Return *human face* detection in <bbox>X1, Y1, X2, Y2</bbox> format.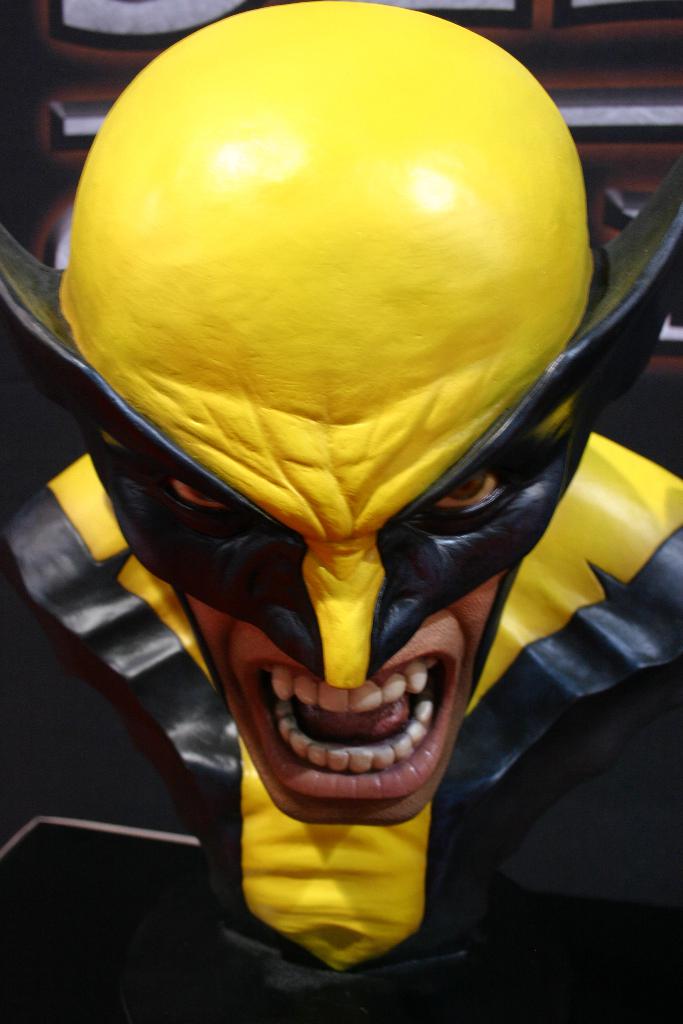
<bbox>191, 579, 492, 822</bbox>.
